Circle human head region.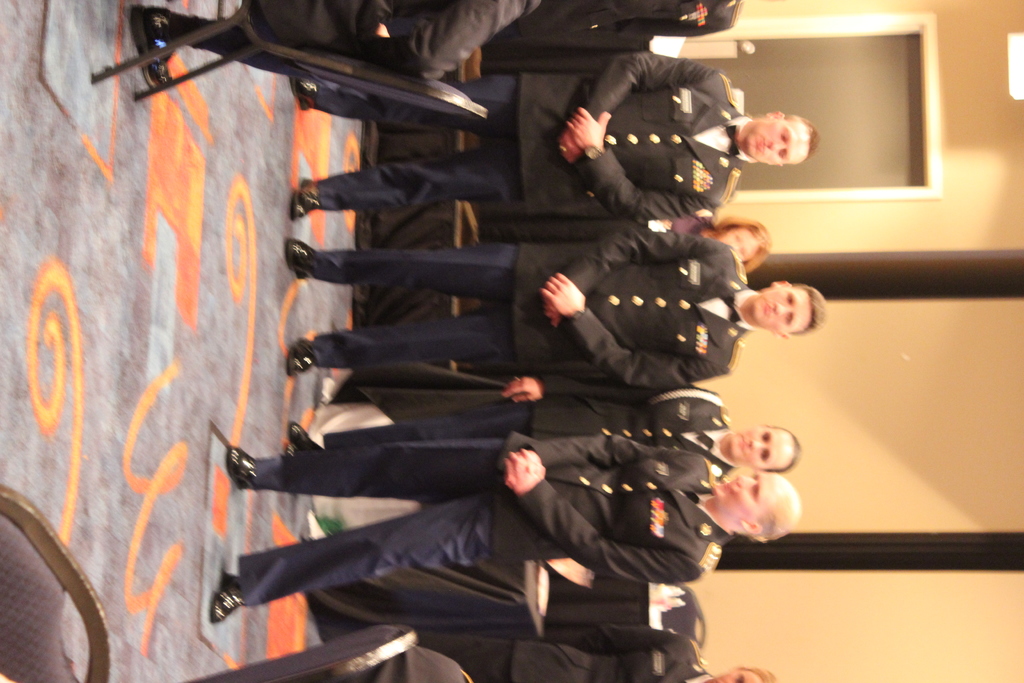
Region: BBox(709, 215, 771, 267).
